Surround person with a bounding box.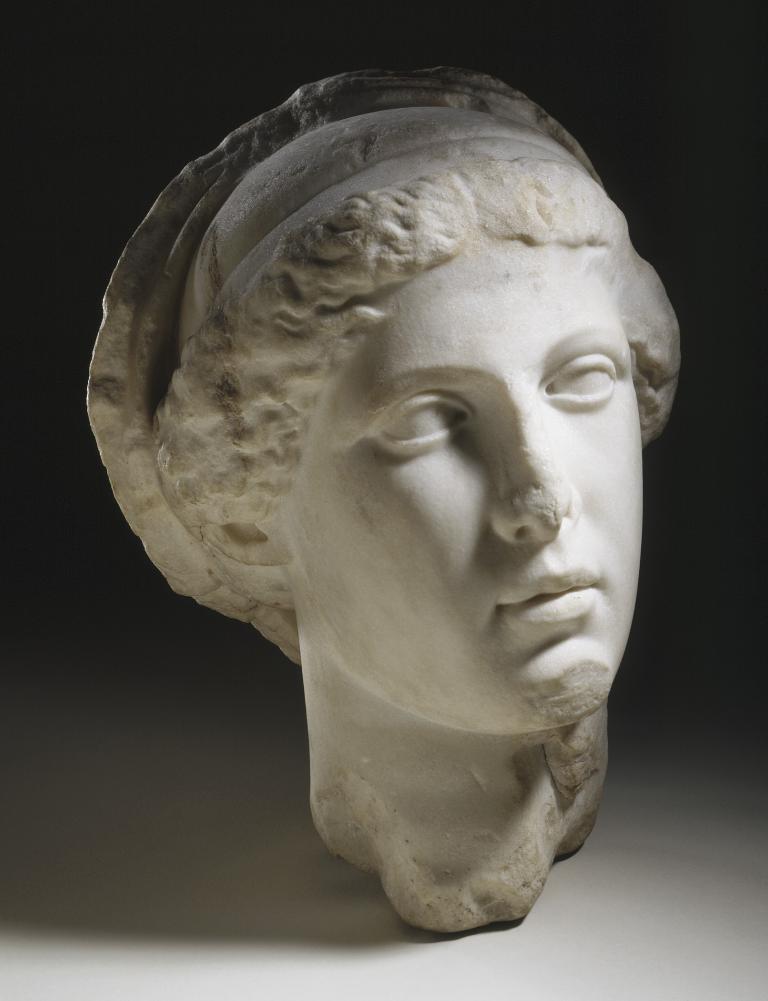
box(78, 68, 693, 933).
